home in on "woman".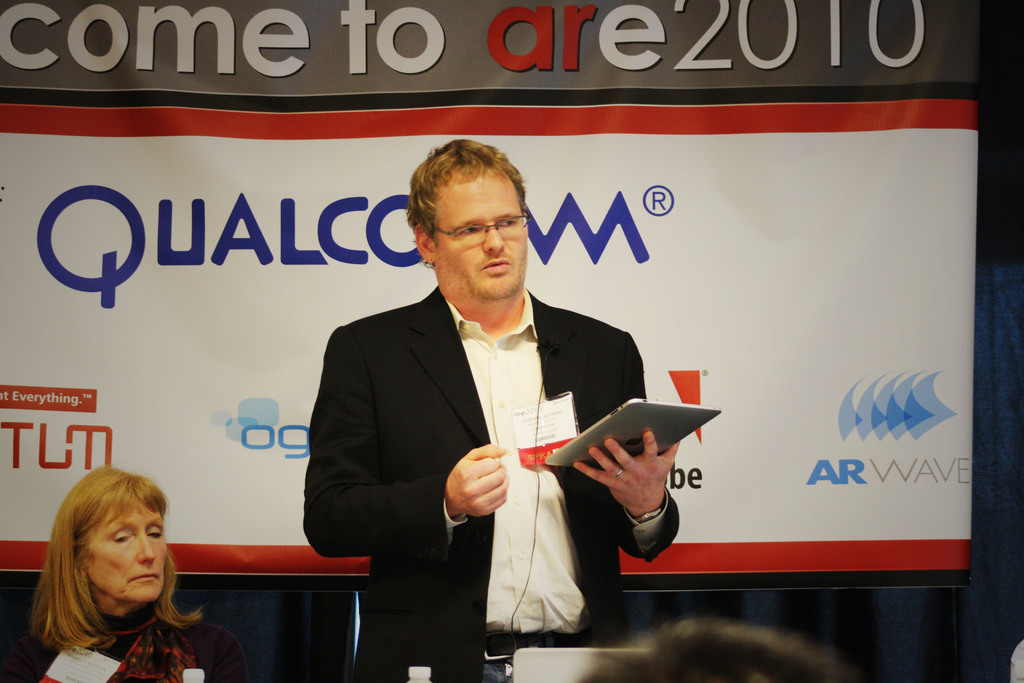
Homed in at bbox(8, 466, 209, 682).
